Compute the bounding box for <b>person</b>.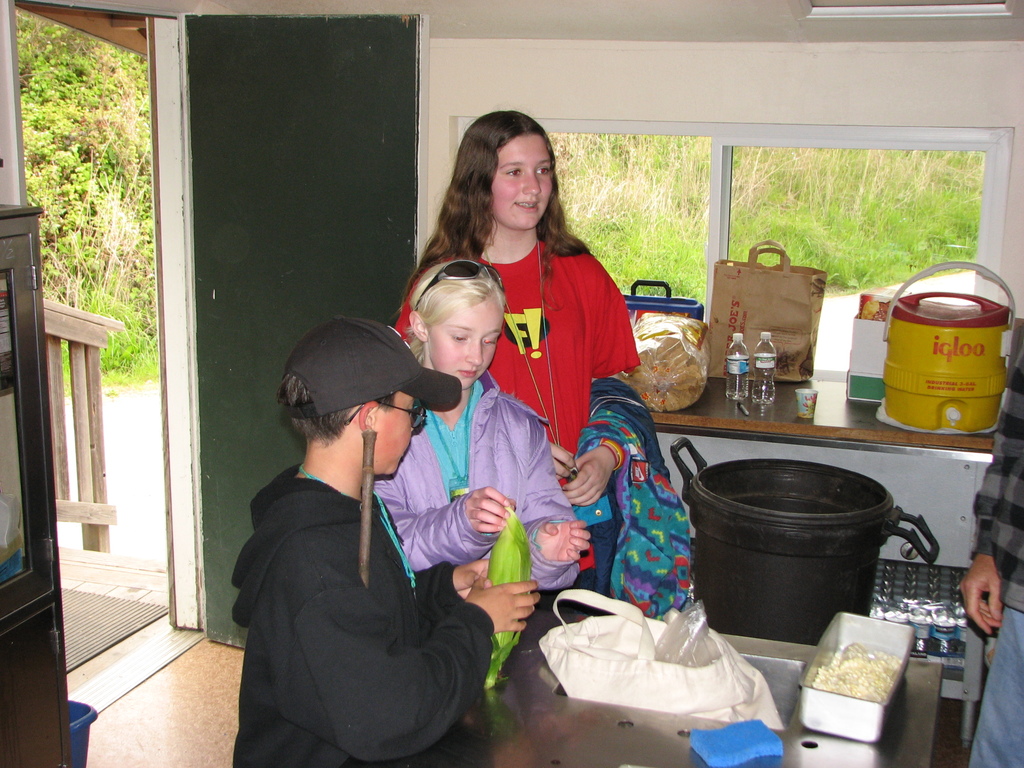
(left=234, top=310, right=551, bottom=765).
